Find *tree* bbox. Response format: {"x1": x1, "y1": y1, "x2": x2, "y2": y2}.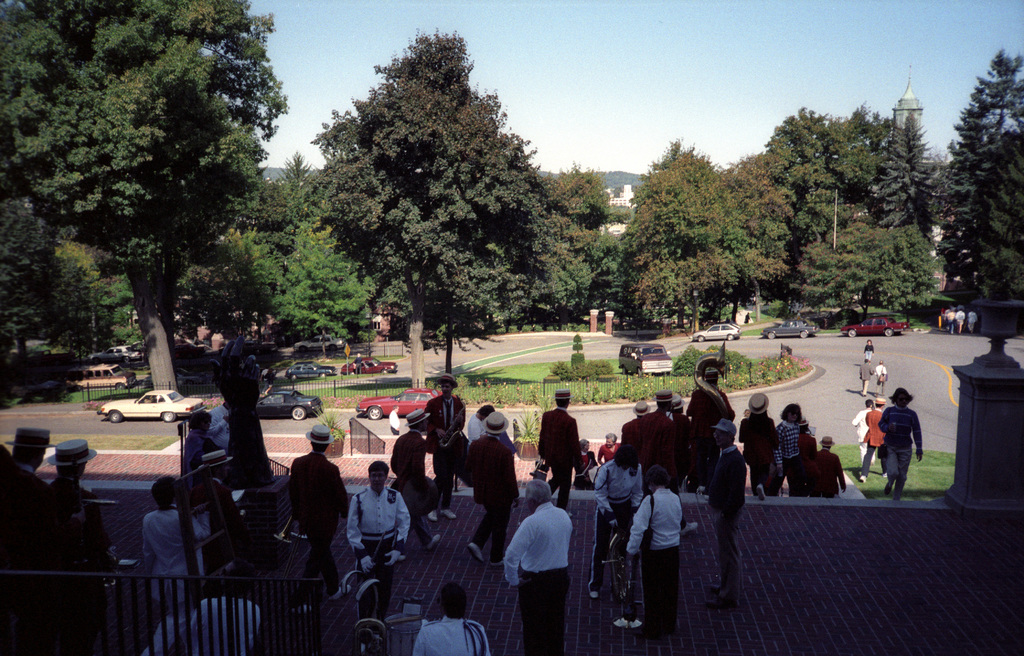
{"x1": 6, "y1": 0, "x2": 308, "y2": 390}.
